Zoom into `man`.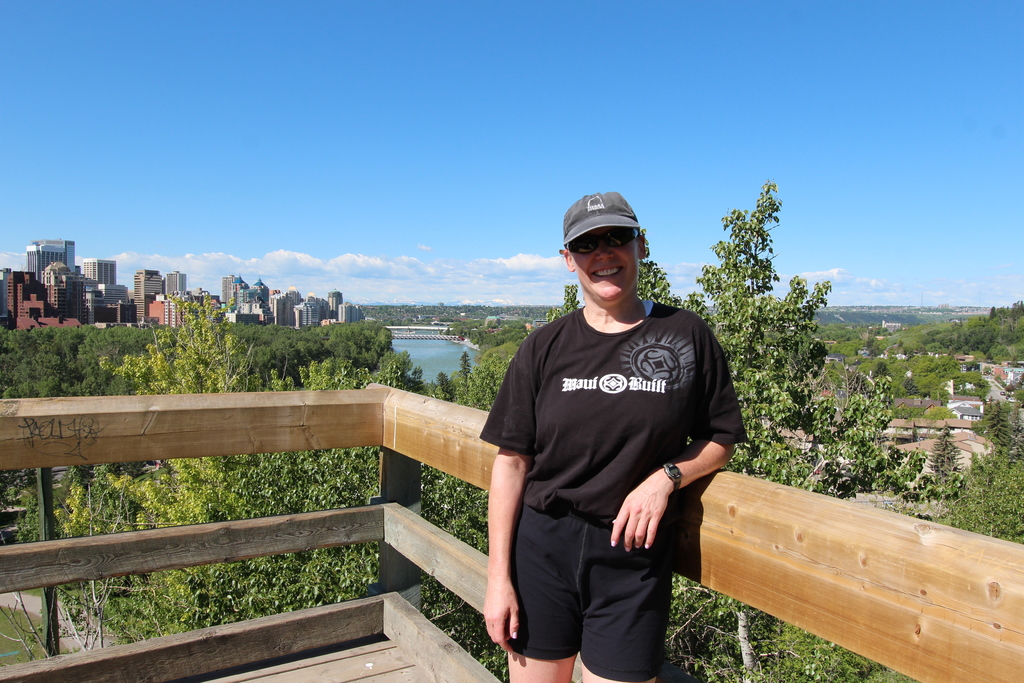
Zoom target: bbox(476, 190, 751, 682).
